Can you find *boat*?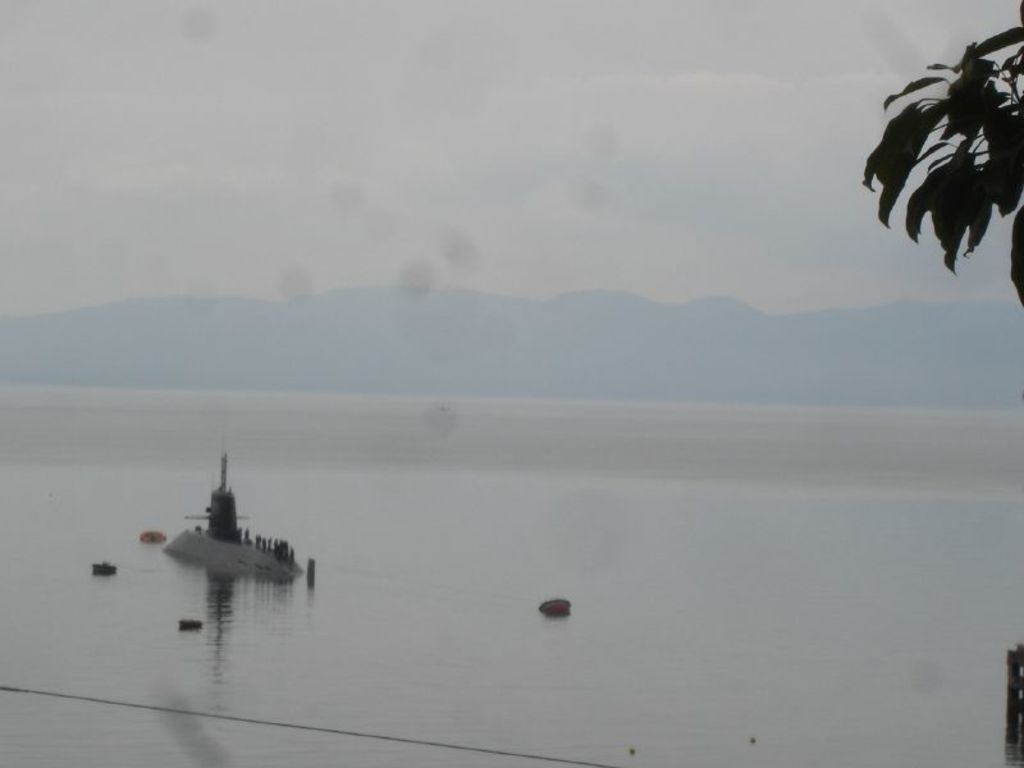
Yes, bounding box: bbox=(87, 561, 119, 576).
